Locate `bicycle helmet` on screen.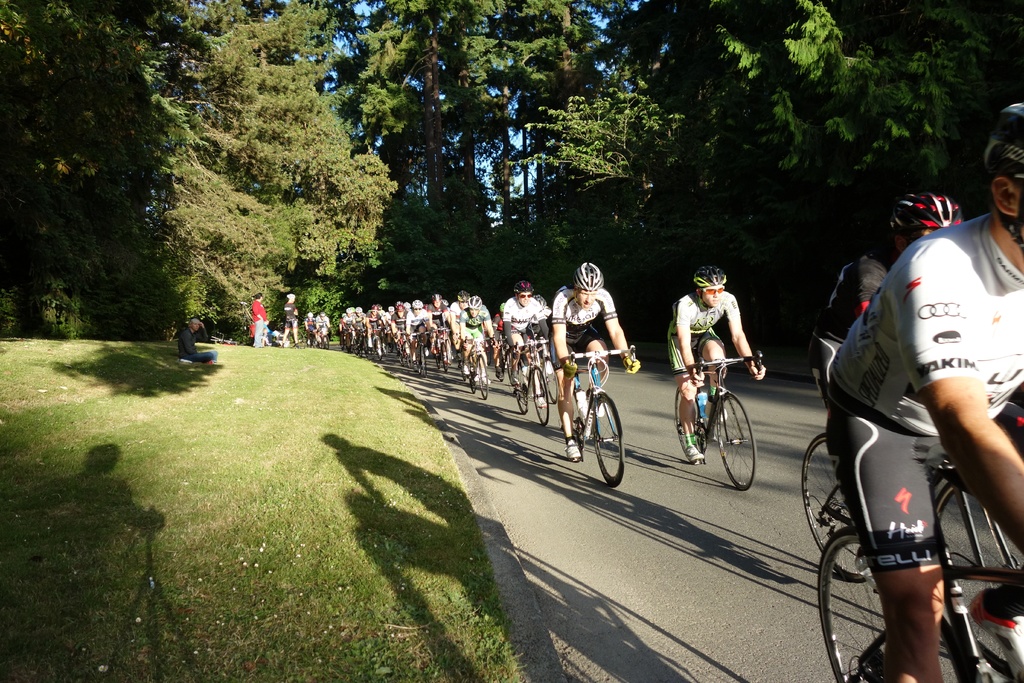
On screen at rect(456, 289, 466, 302).
